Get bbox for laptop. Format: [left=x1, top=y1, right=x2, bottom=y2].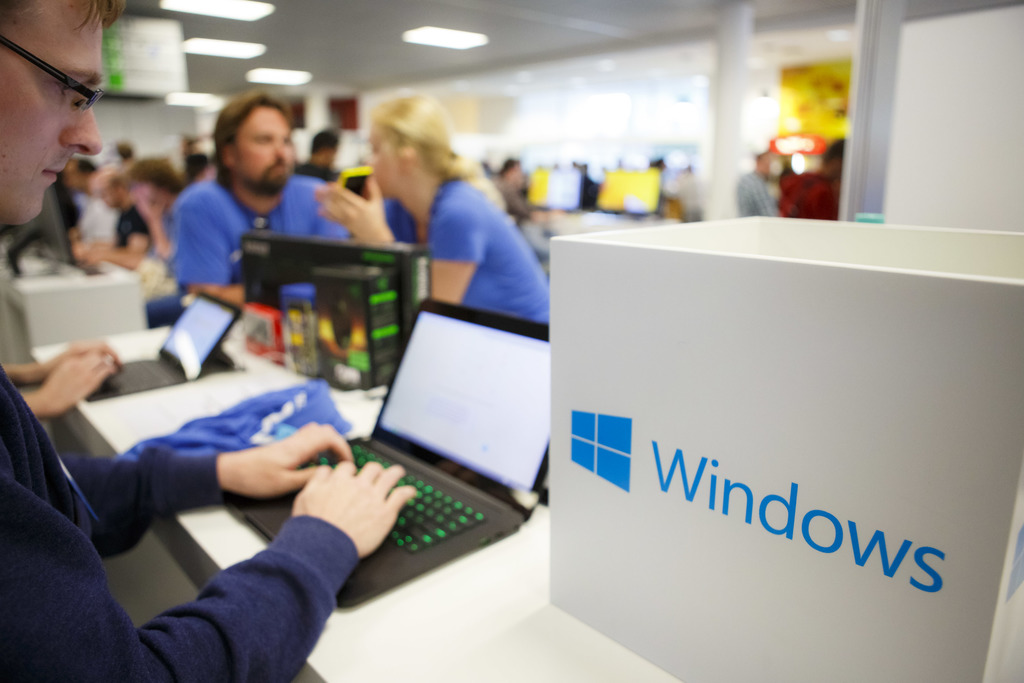
[left=88, top=290, right=244, bottom=398].
